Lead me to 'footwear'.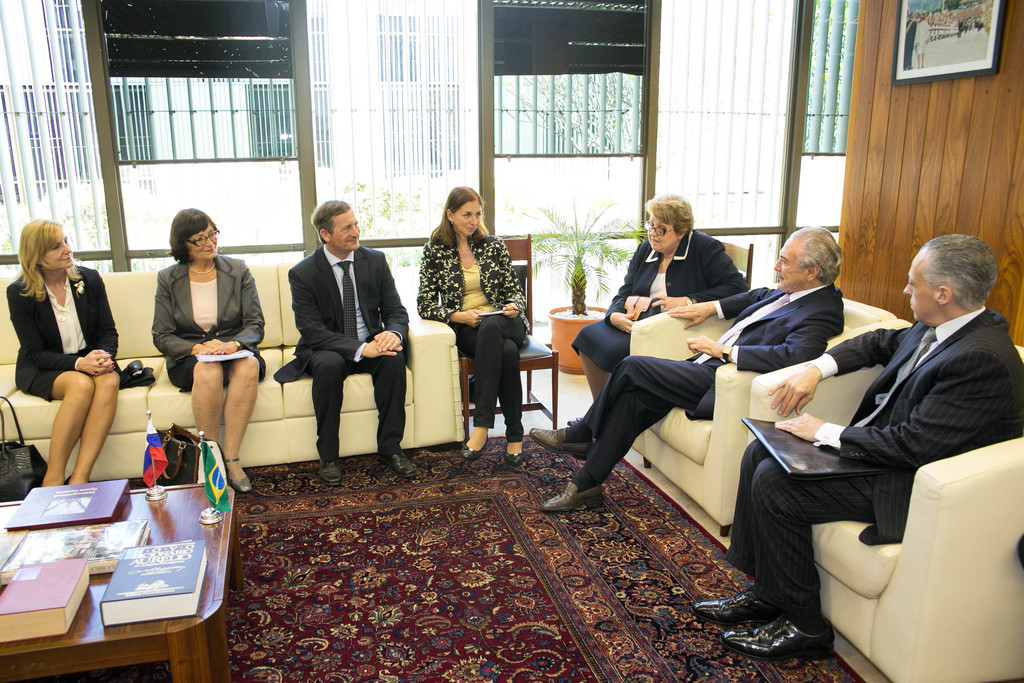
Lead to x1=536, y1=464, x2=605, y2=511.
